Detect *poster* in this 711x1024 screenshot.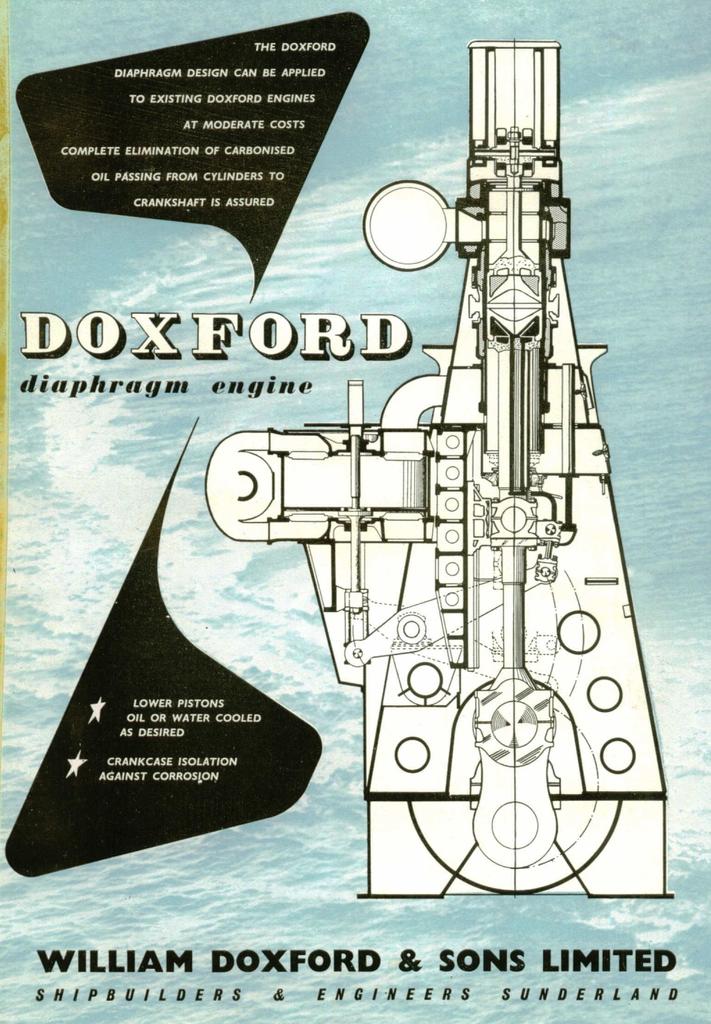
Detection: <region>0, 0, 710, 1023</region>.
